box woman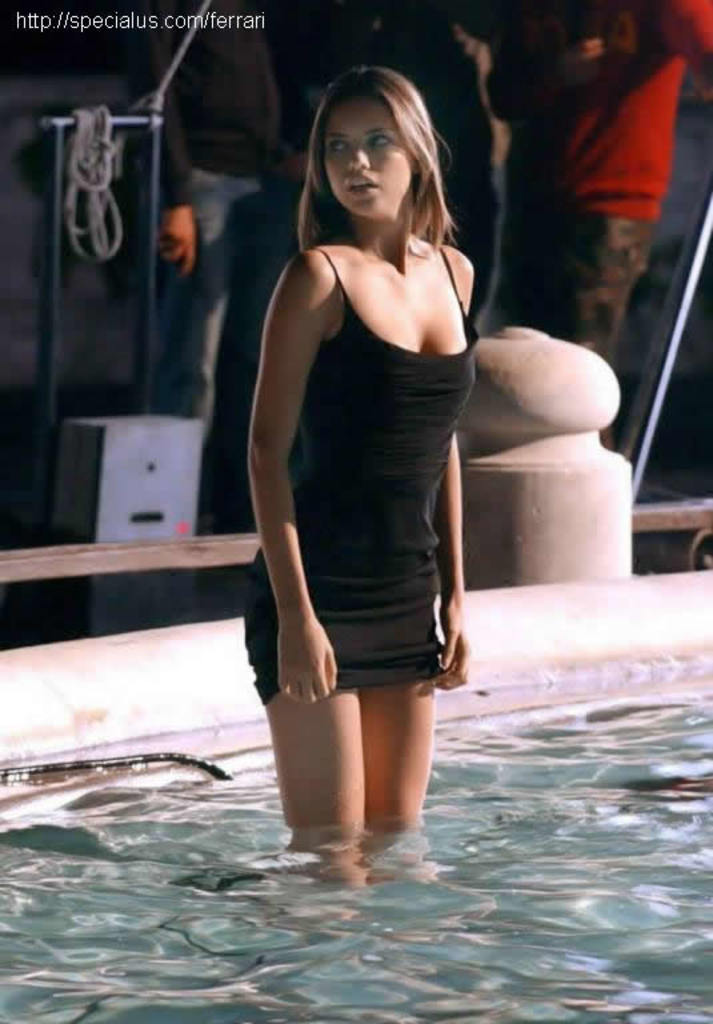
207 96 513 848
